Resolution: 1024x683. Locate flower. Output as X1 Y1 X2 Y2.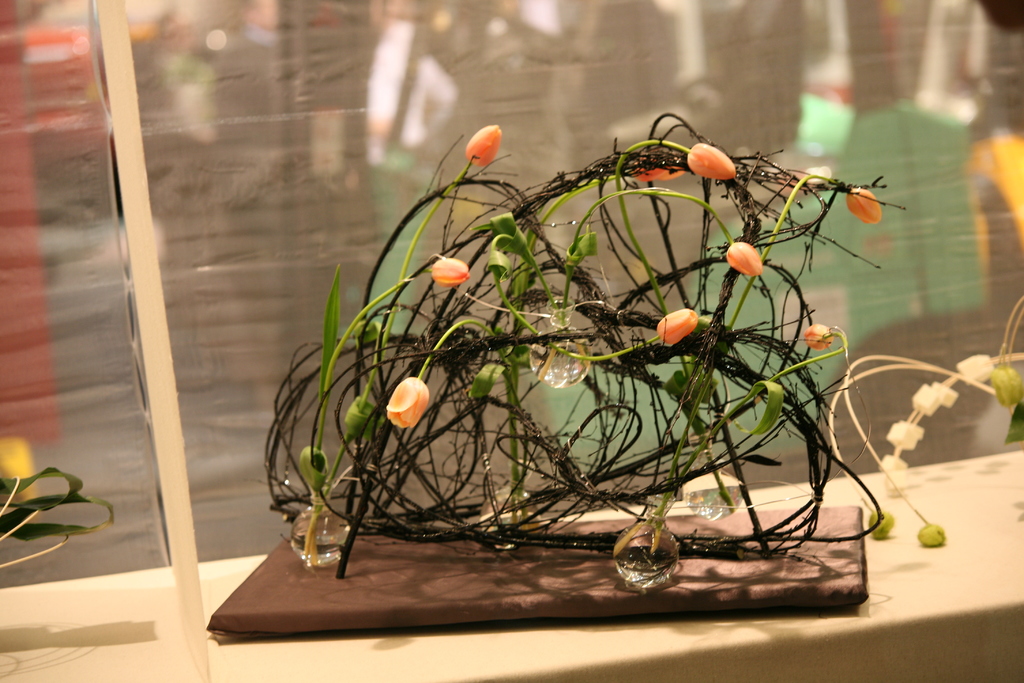
464 124 504 168.
